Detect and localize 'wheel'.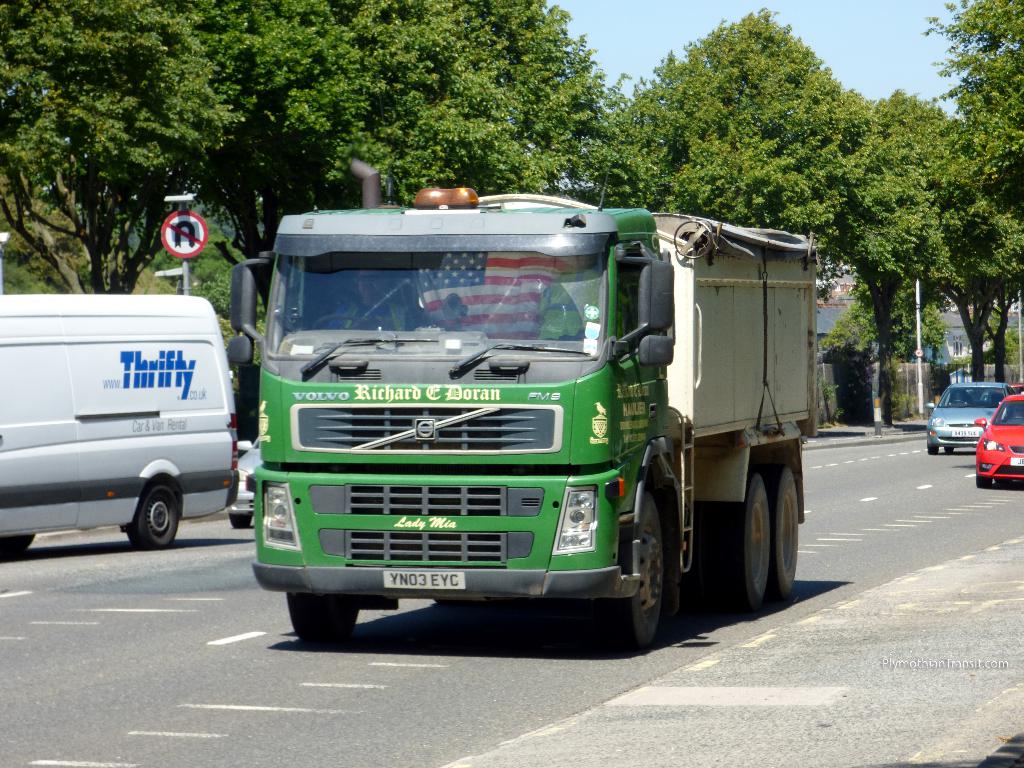
Localized at select_region(943, 444, 954, 454).
